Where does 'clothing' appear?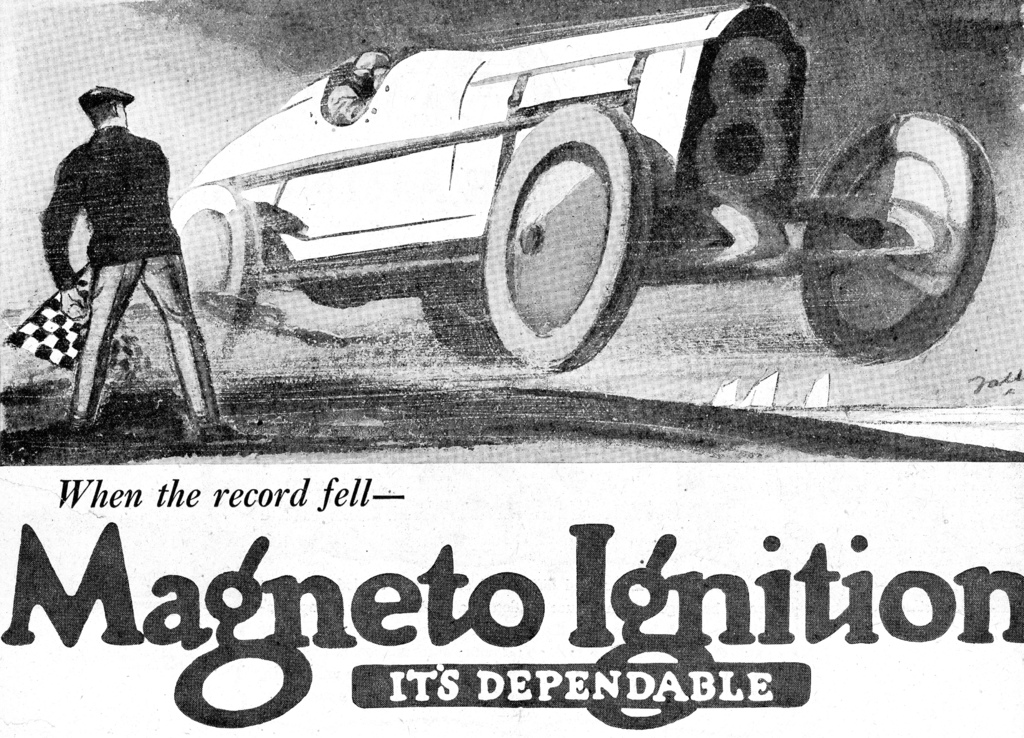
Appears at pyautogui.locateOnScreen(43, 126, 217, 424).
